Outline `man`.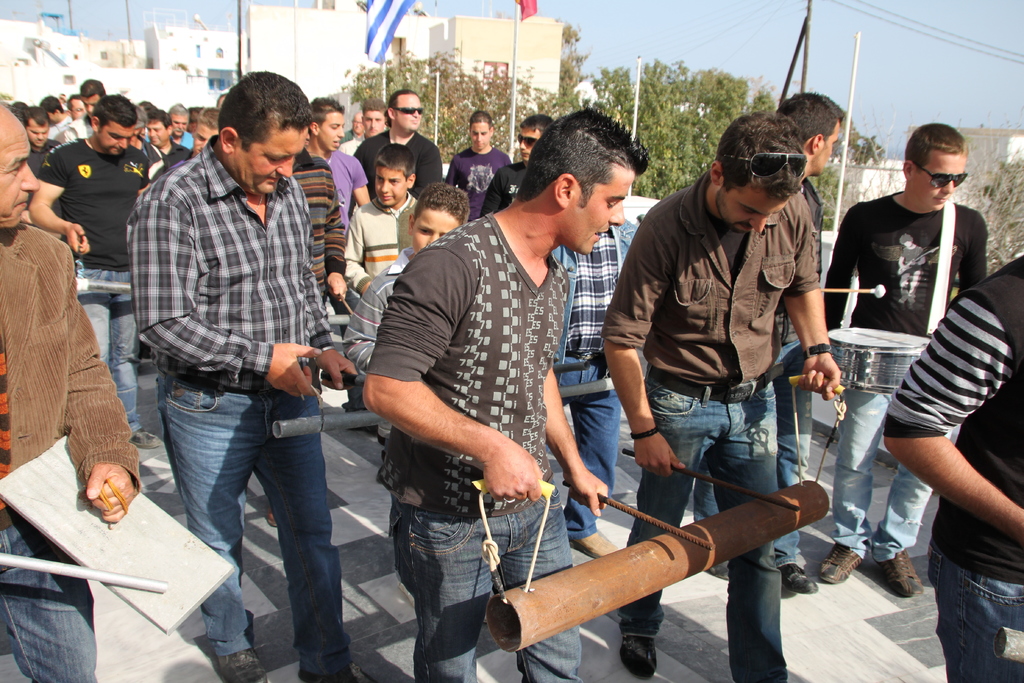
Outline: <region>547, 200, 634, 565</region>.
